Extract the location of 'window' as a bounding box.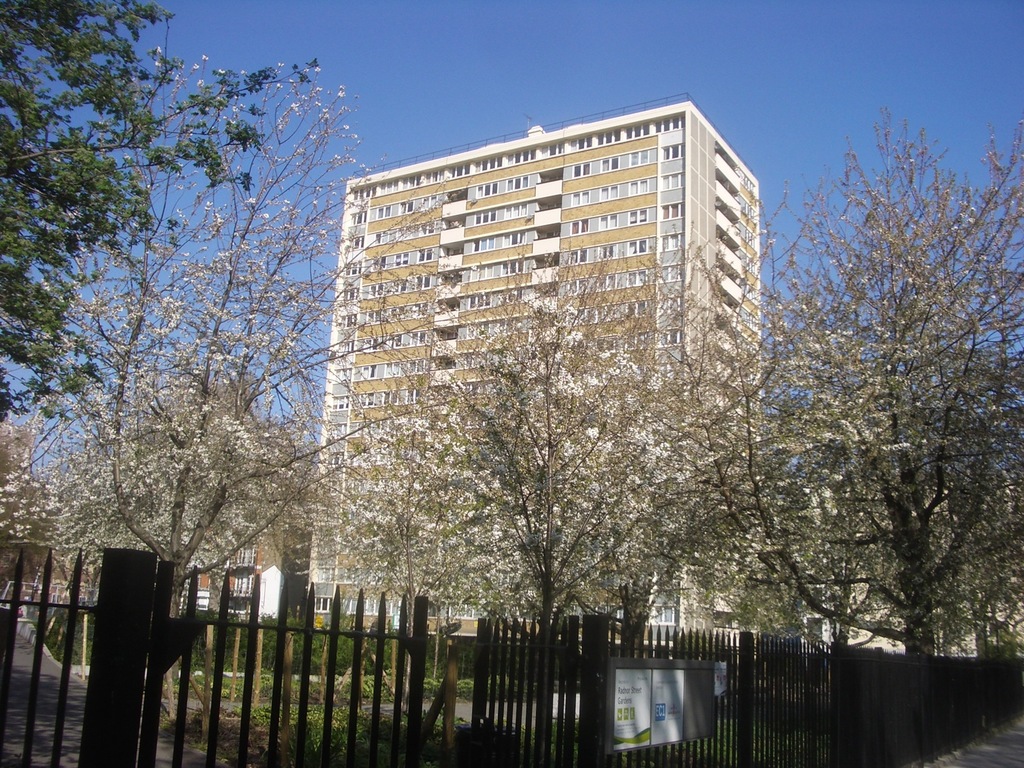
bbox=(234, 569, 253, 598).
